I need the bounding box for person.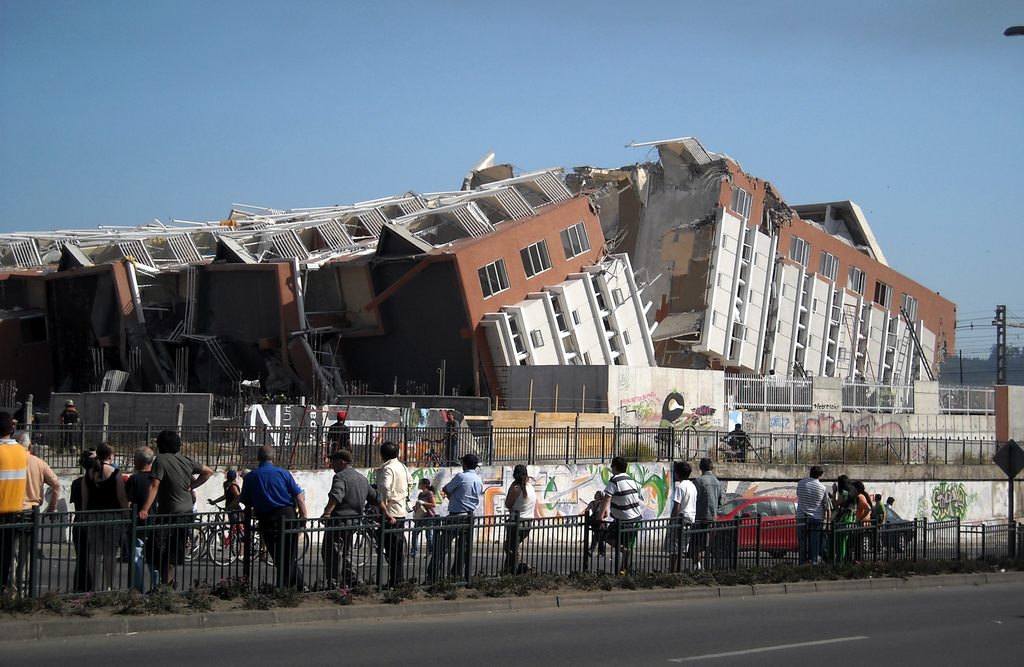
Here it is: select_region(58, 398, 86, 454).
